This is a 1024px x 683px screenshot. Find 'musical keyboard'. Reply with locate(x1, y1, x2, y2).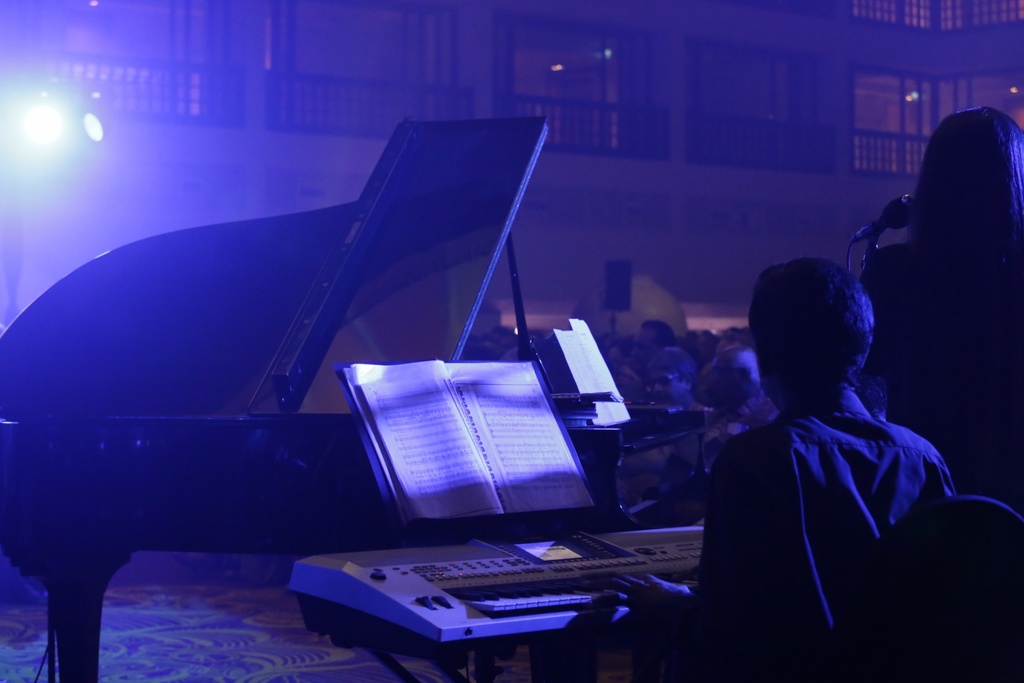
locate(294, 530, 798, 657).
